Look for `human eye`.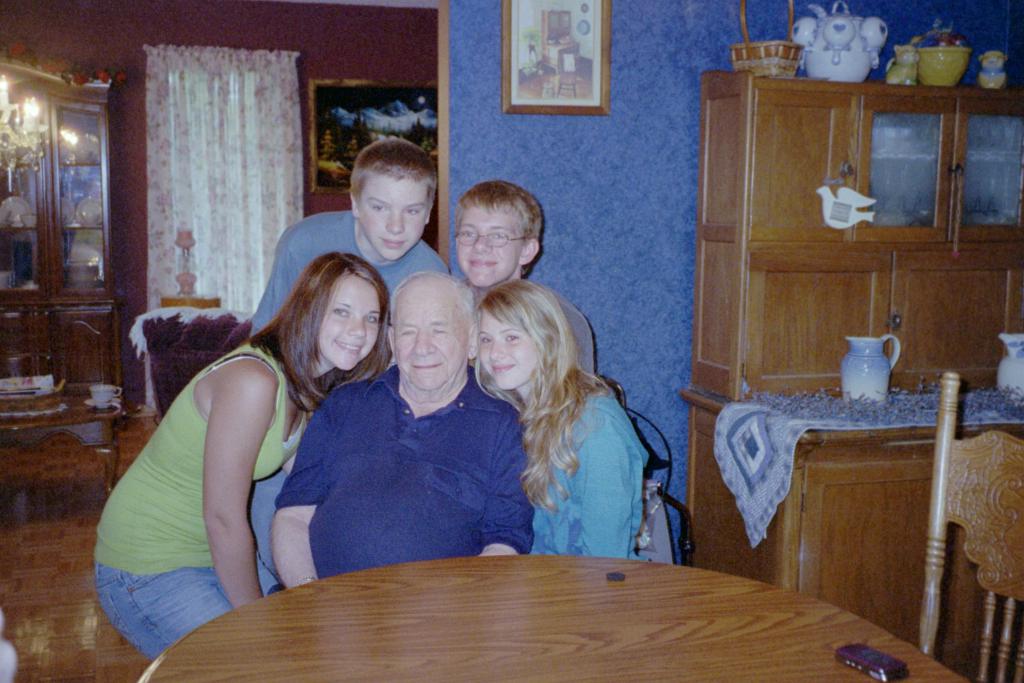
Found: rect(483, 334, 492, 344).
